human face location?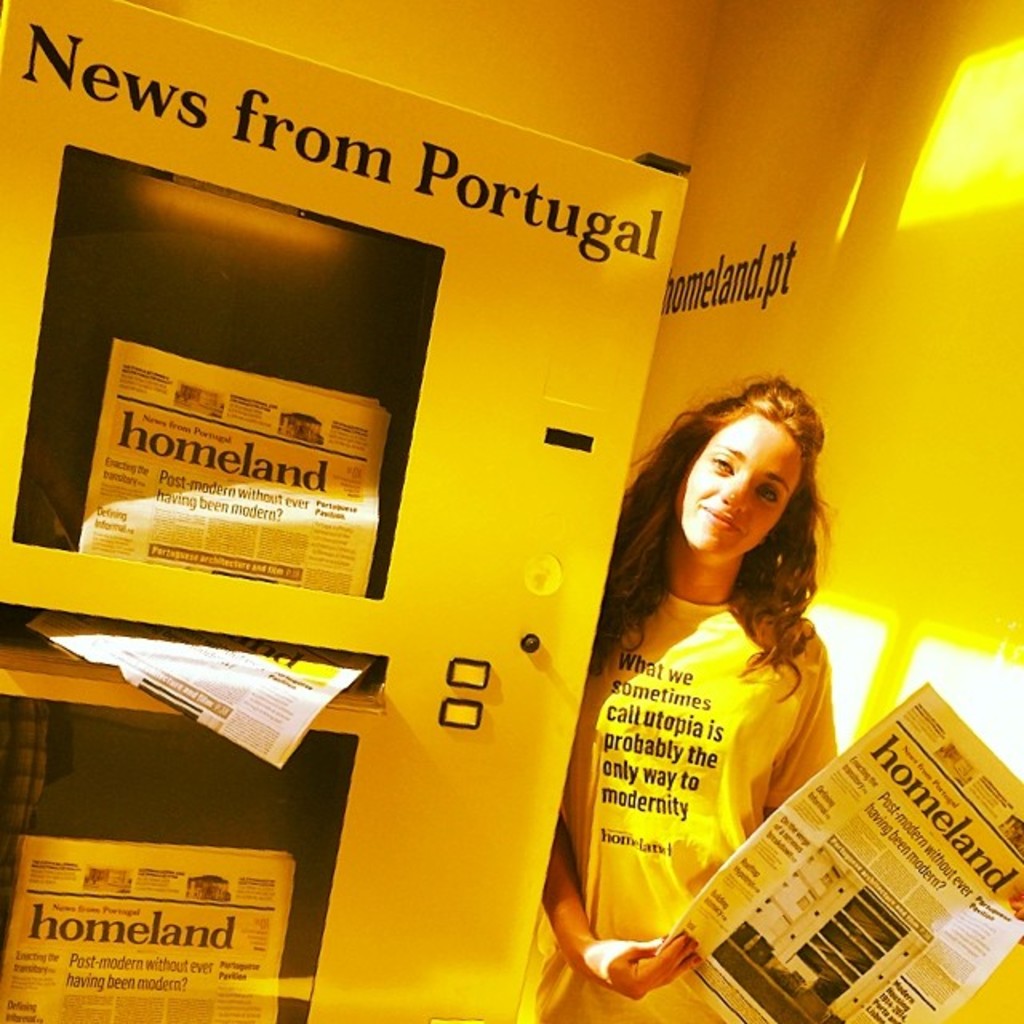
crop(683, 414, 794, 555)
